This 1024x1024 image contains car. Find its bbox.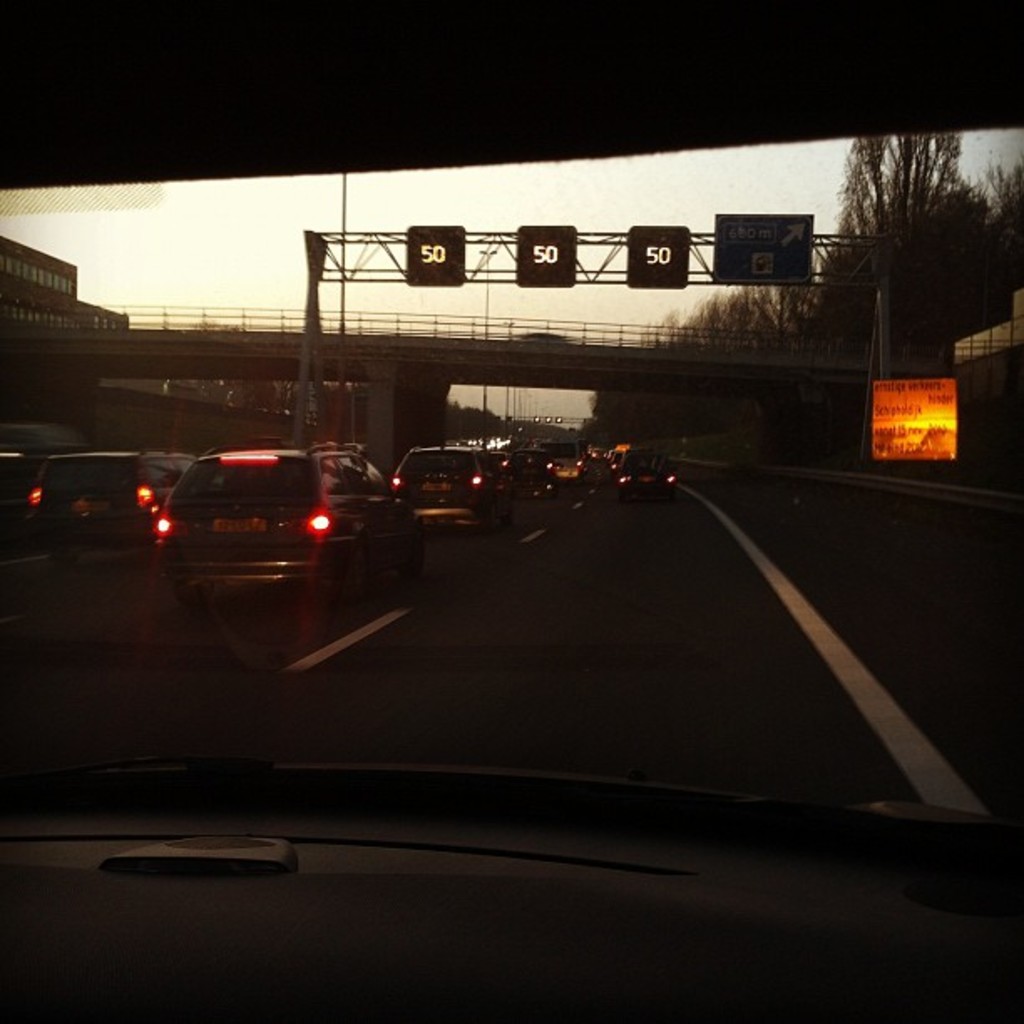
bbox(141, 435, 395, 599).
